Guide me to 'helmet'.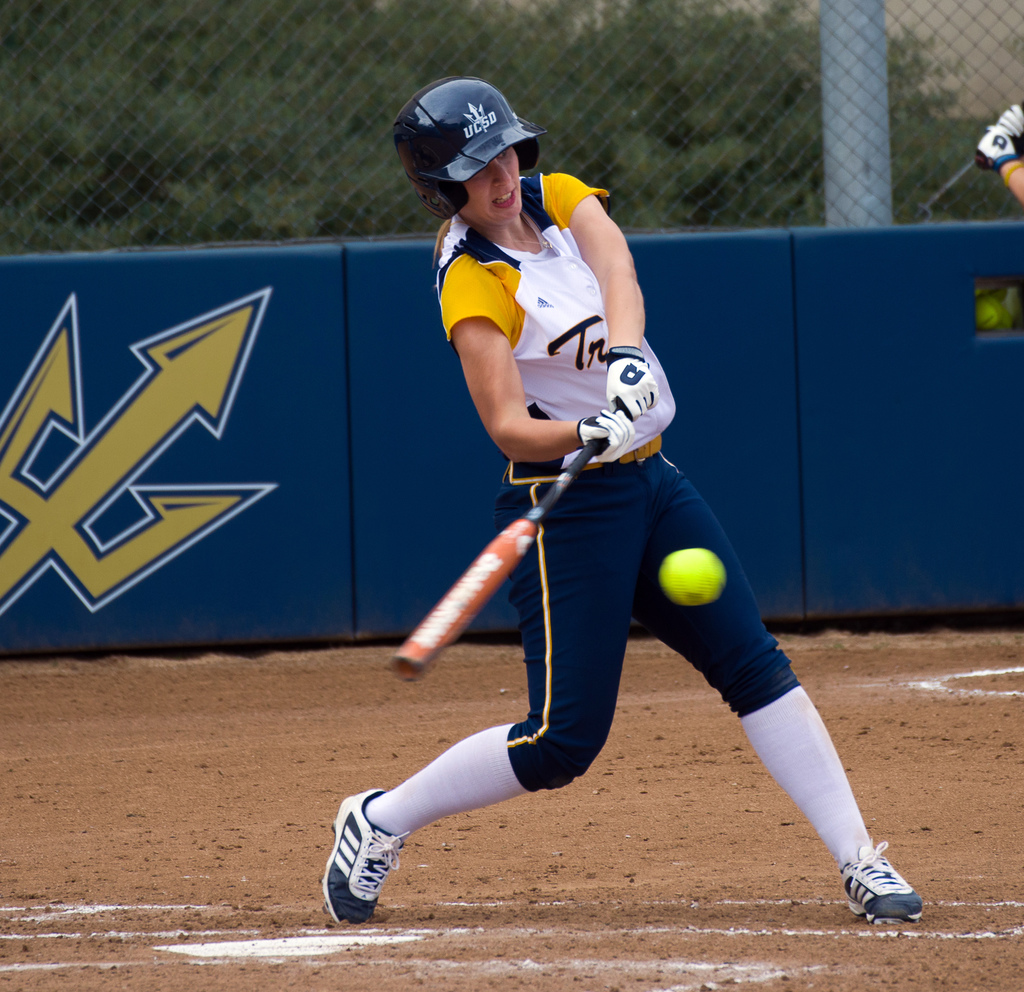
Guidance: (395,70,542,223).
